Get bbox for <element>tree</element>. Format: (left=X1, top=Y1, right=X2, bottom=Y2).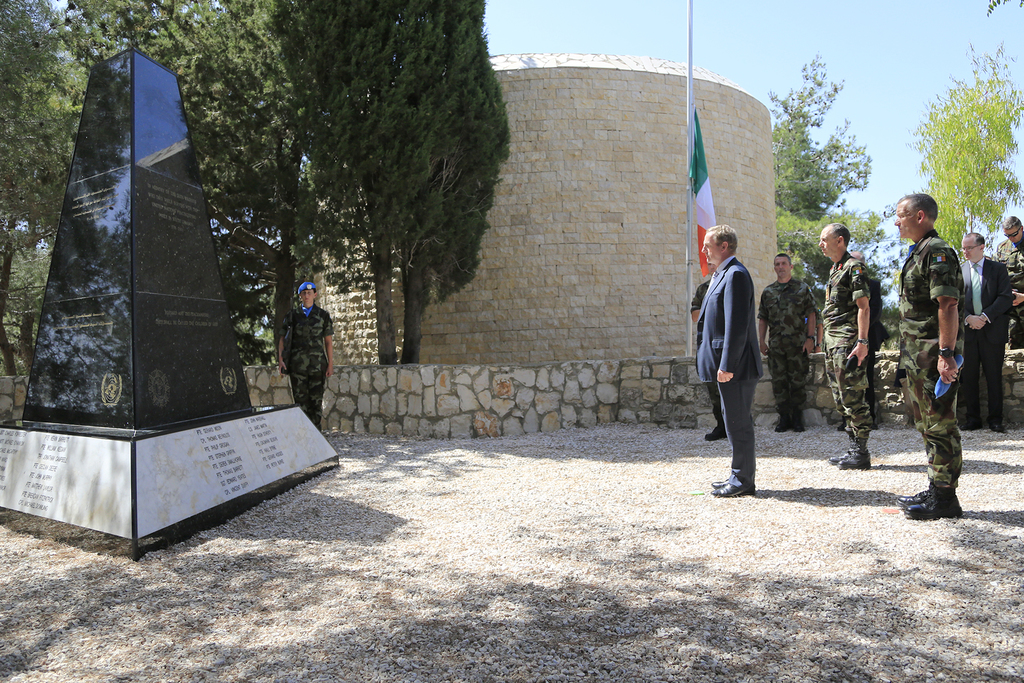
(left=760, top=66, right=881, bottom=215).
